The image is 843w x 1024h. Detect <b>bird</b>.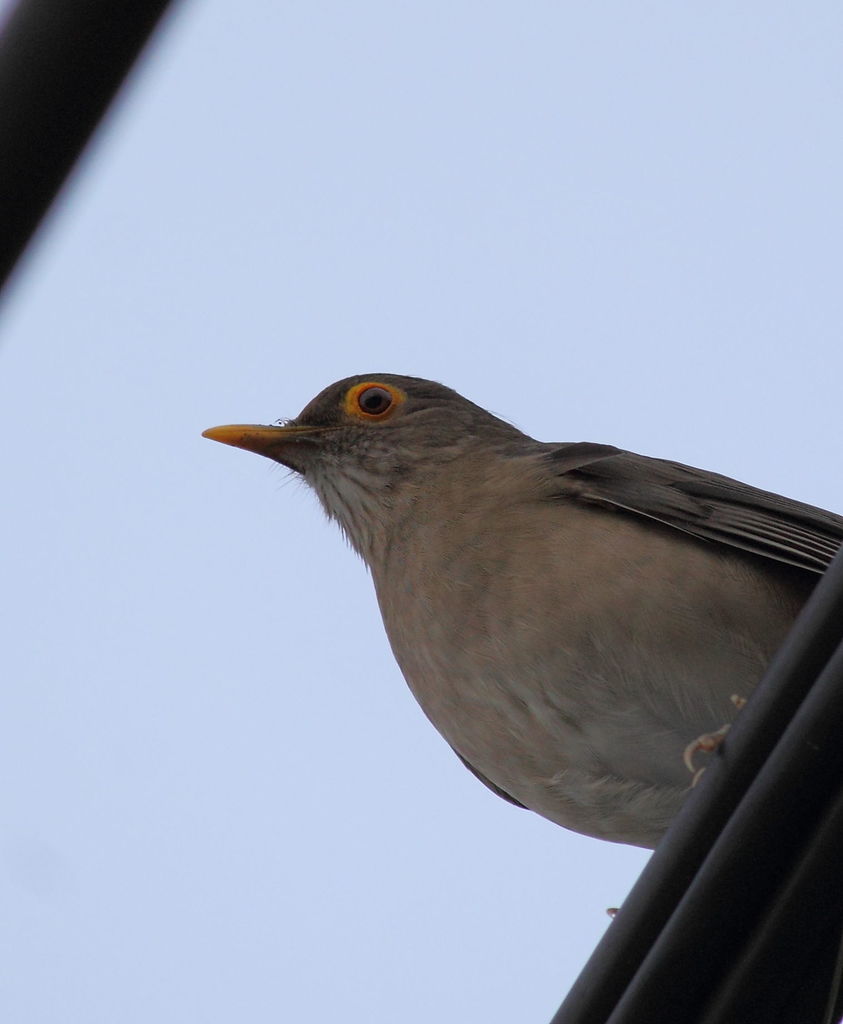
Detection: 172 358 823 890.
